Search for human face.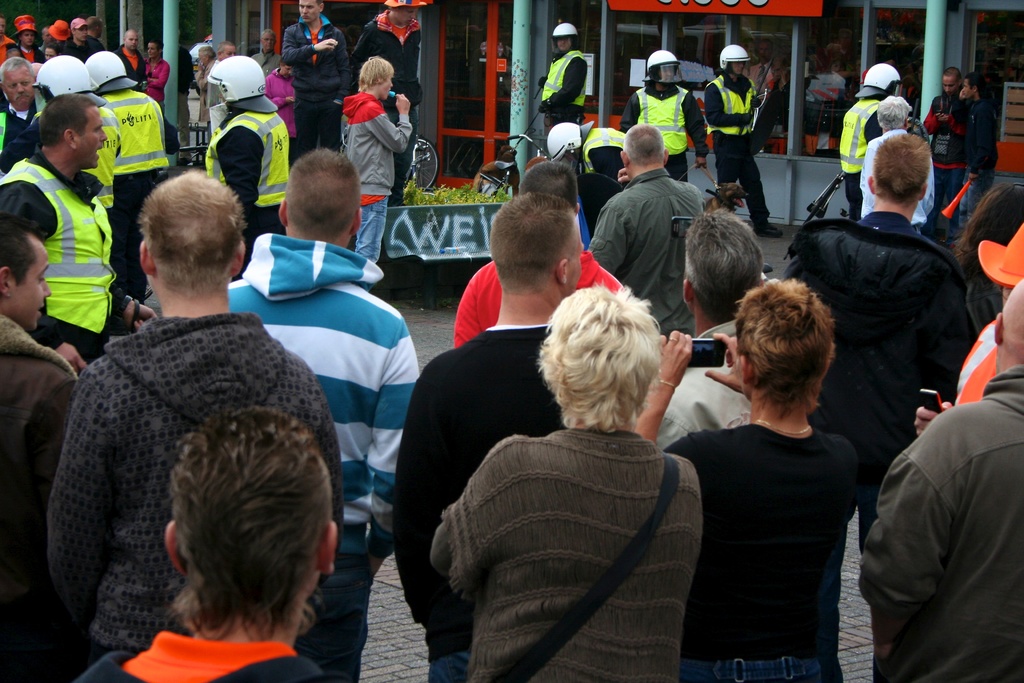
Found at [380, 72, 395, 102].
